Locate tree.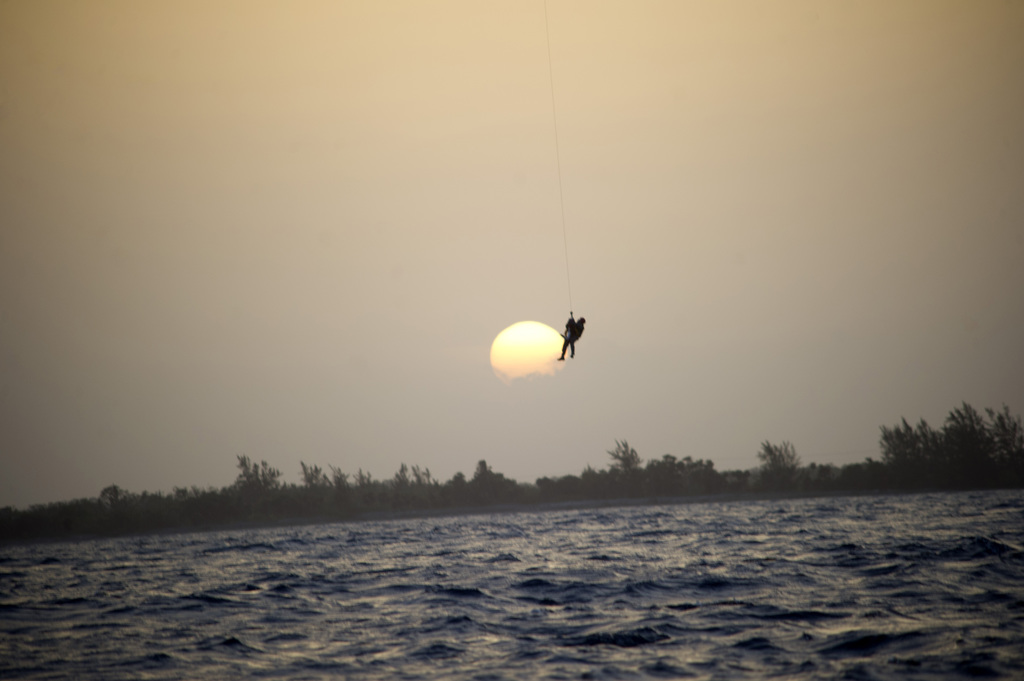
Bounding box: bbox=(873, 417, 966, 476).
